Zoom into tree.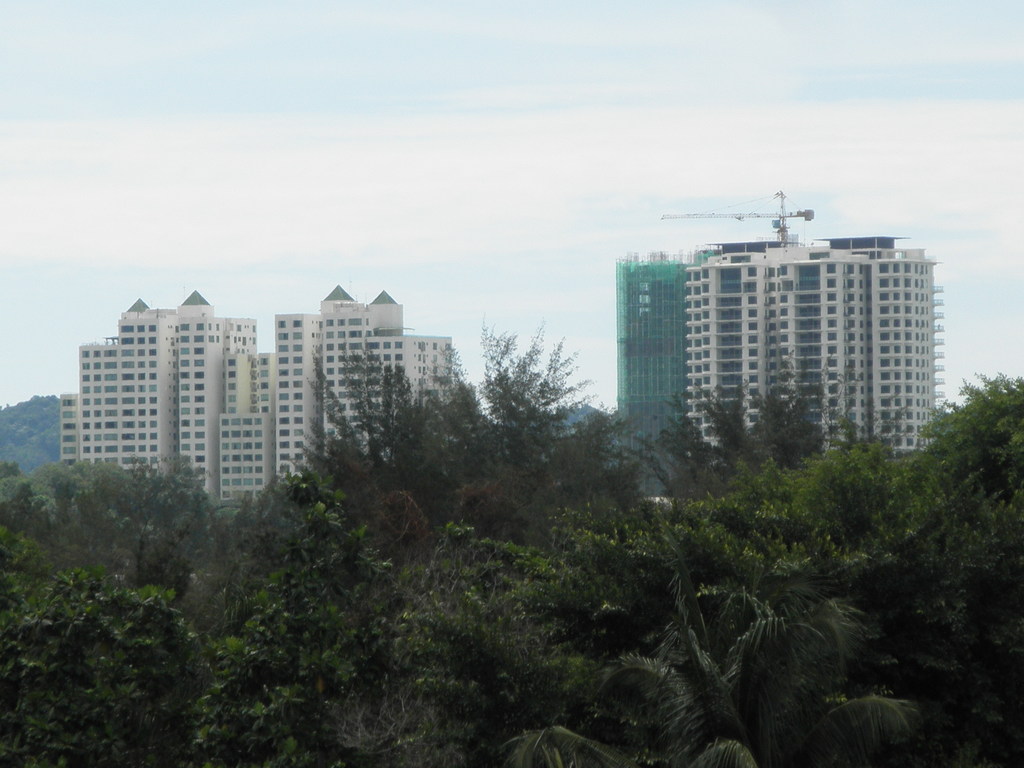
Zoom target: left=9, top=556, right=228, bottom=767.
